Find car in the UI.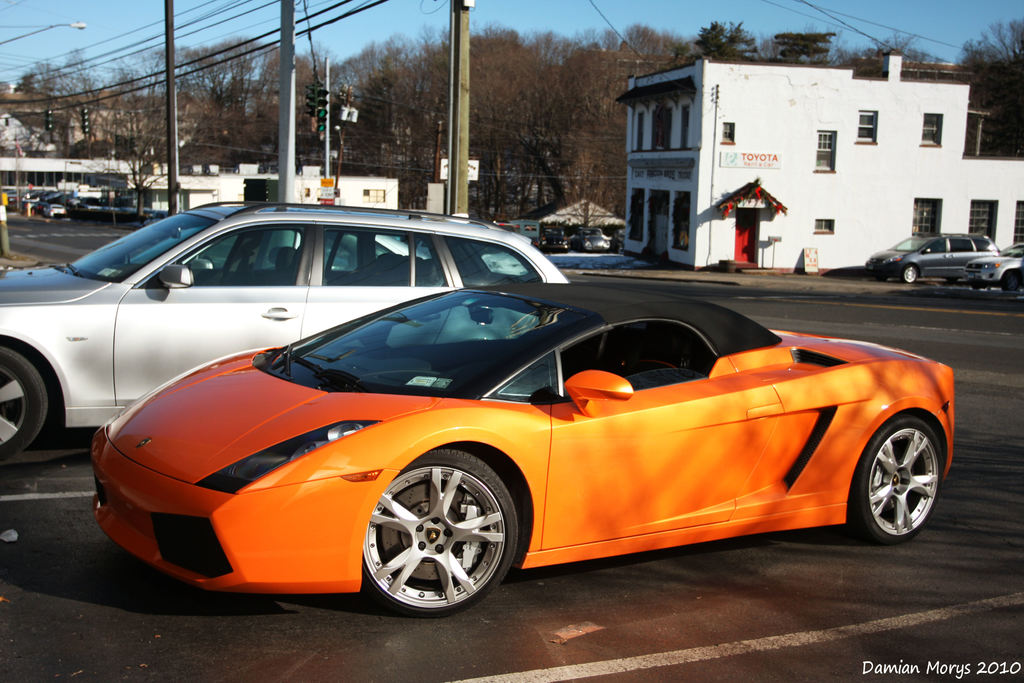
UI element at 882 231 998 286.
